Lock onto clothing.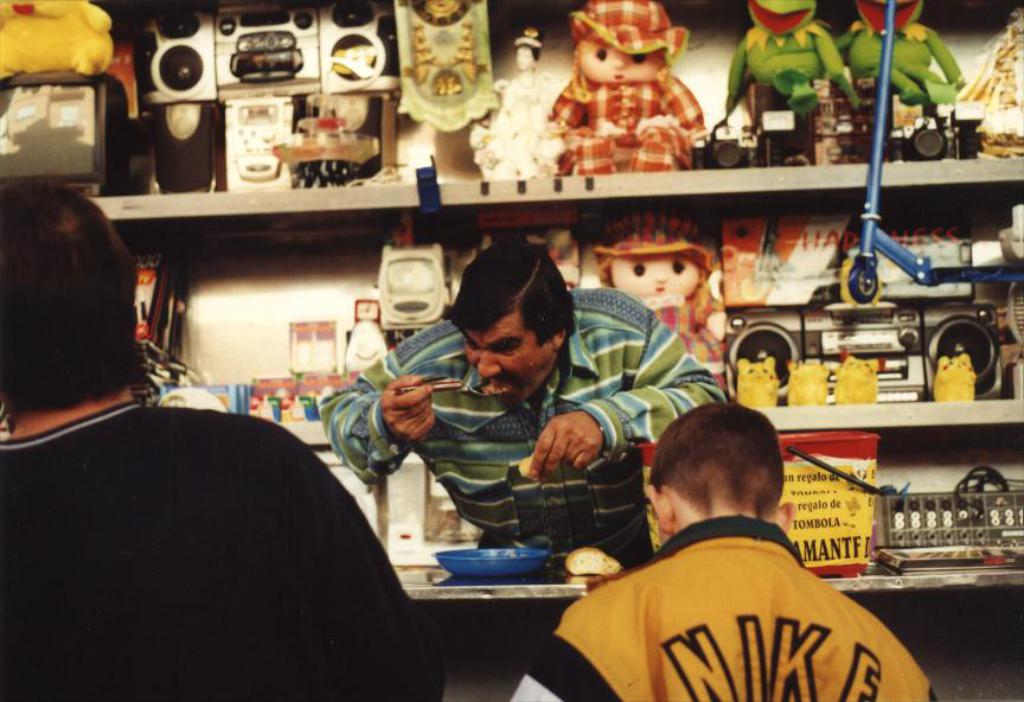
Locked: box(306, 280, 725, 569).
